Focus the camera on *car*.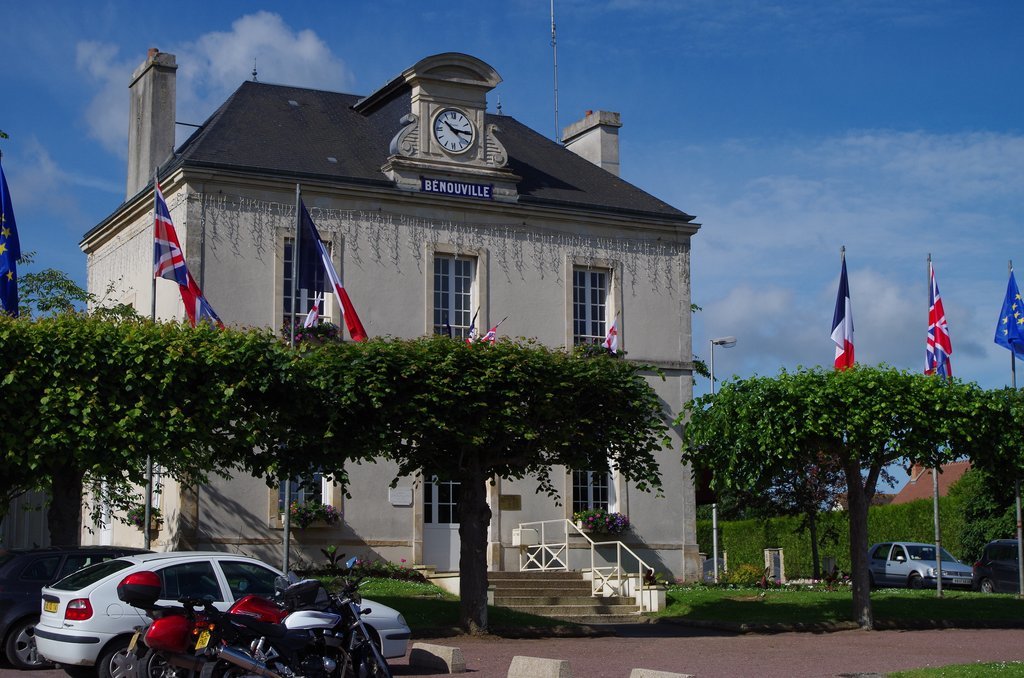
Focus region: x1=977 y1=533 x2=1023 y2=593.
